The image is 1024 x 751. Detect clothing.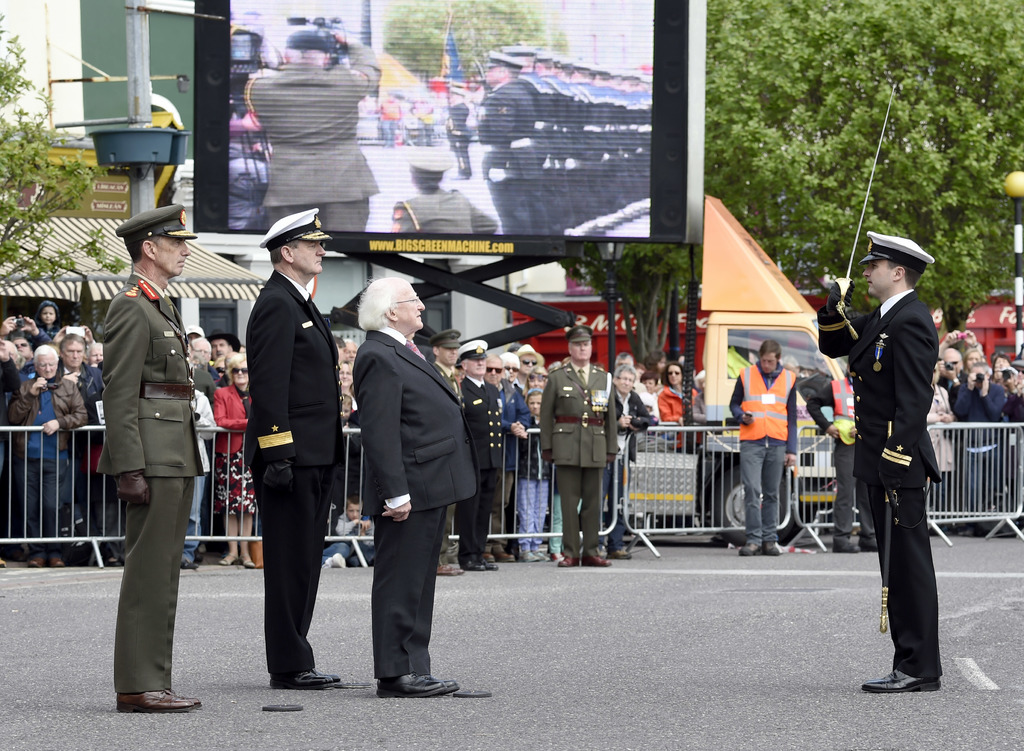
Detection: 359/318/472/684.
